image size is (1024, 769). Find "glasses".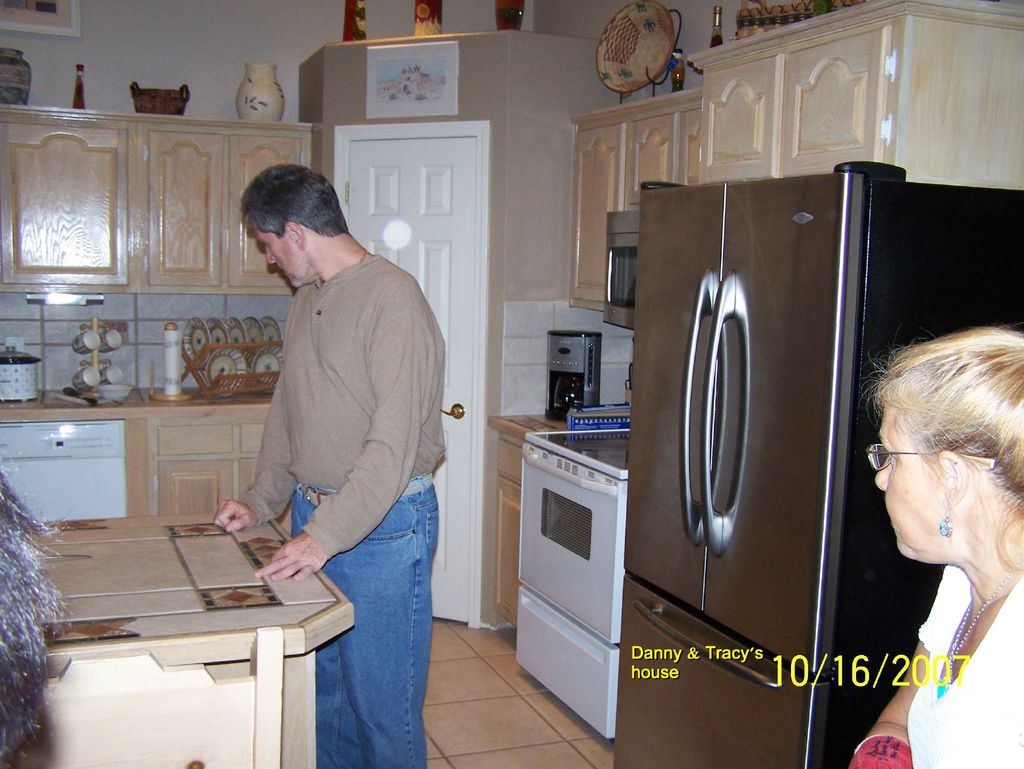
x1=868 y1=443 x2=999 y2=474.
